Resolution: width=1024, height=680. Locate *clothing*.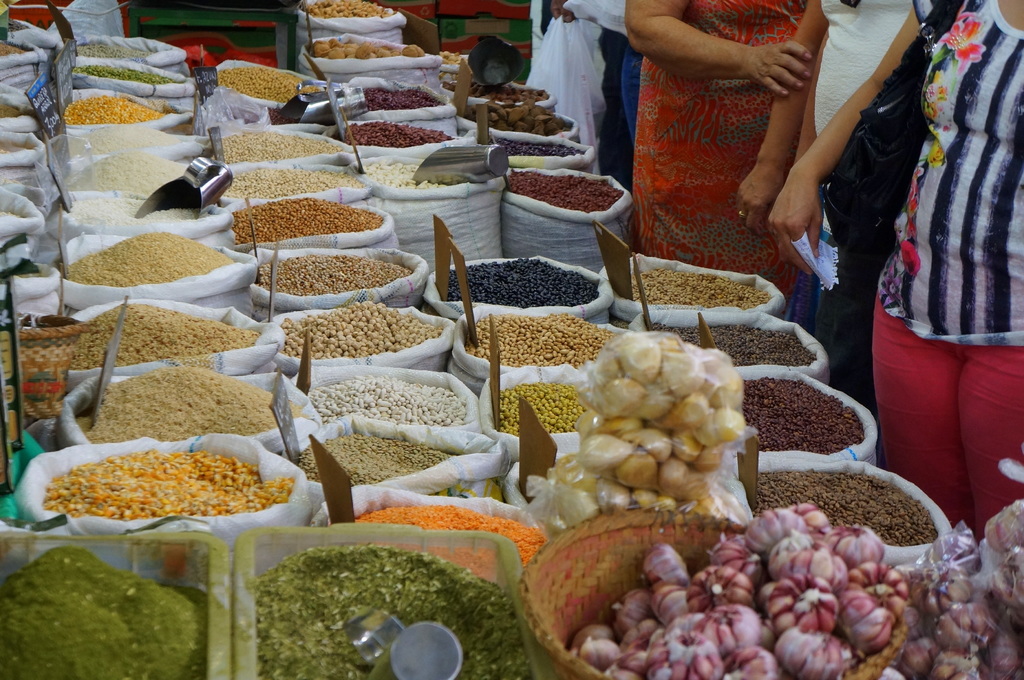
{"left": 525, "top": 0, "right": 627, "bottom": 171}.
